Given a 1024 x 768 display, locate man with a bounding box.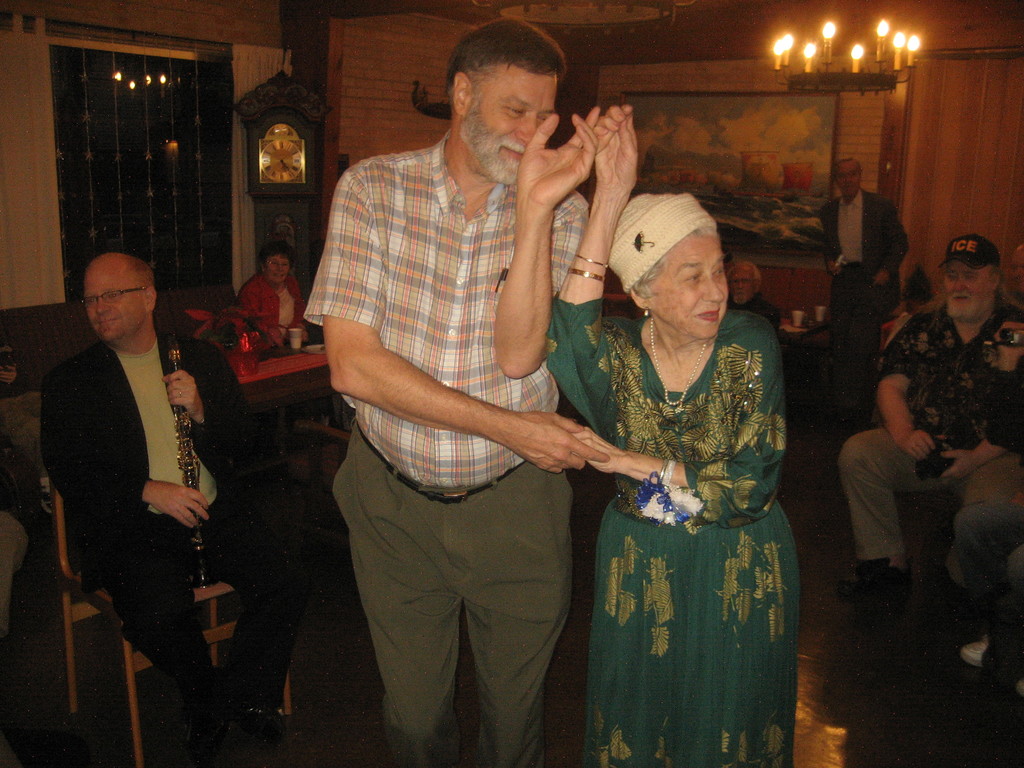
Located: <region>40, 252, 307, 758</region>.
